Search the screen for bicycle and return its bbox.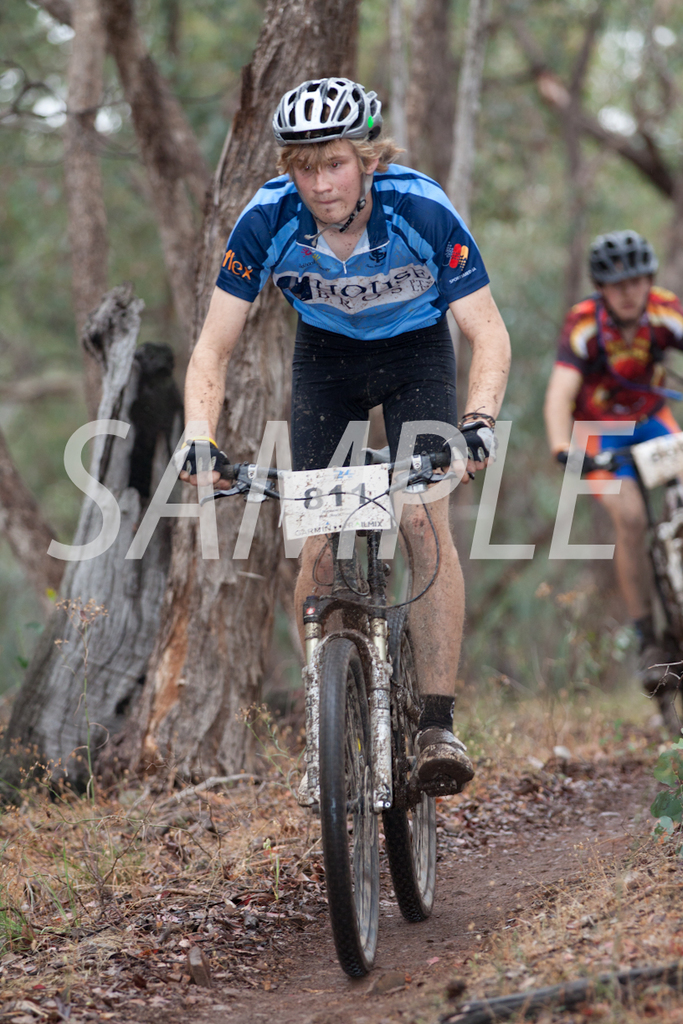
Found: <bbox>579, 445, 682, 738</bbox>.
